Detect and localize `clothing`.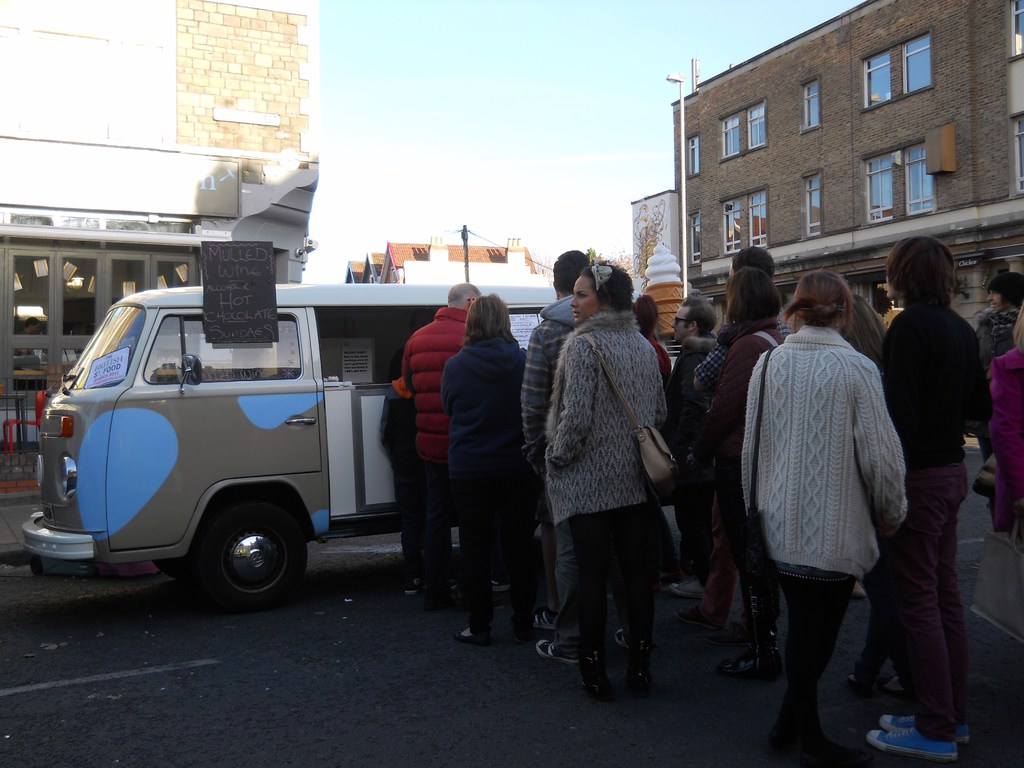
Localized at locate(877, 294, 989, 744).
